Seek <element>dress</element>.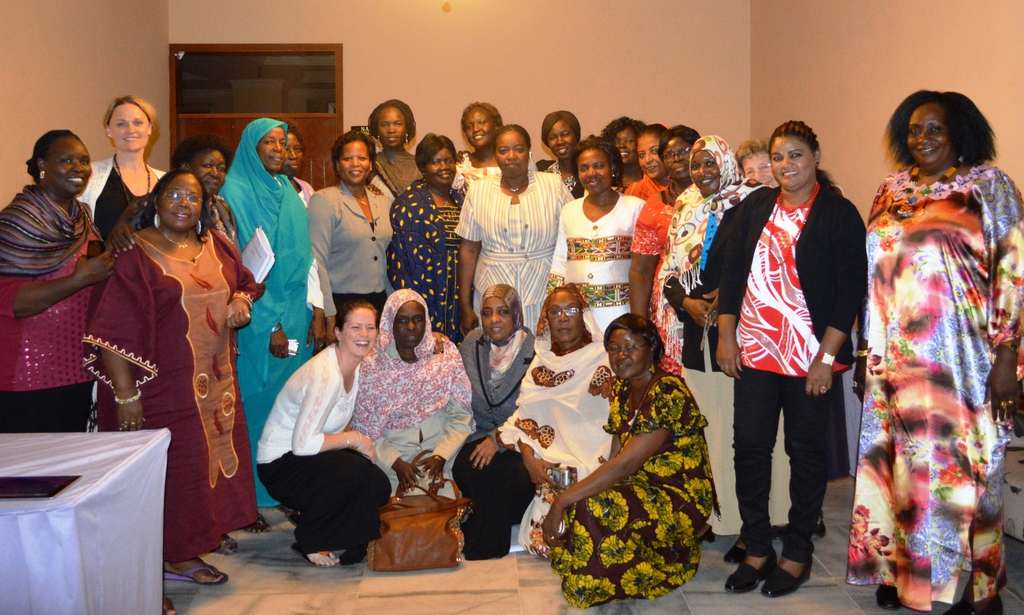
545 195 643 347.
